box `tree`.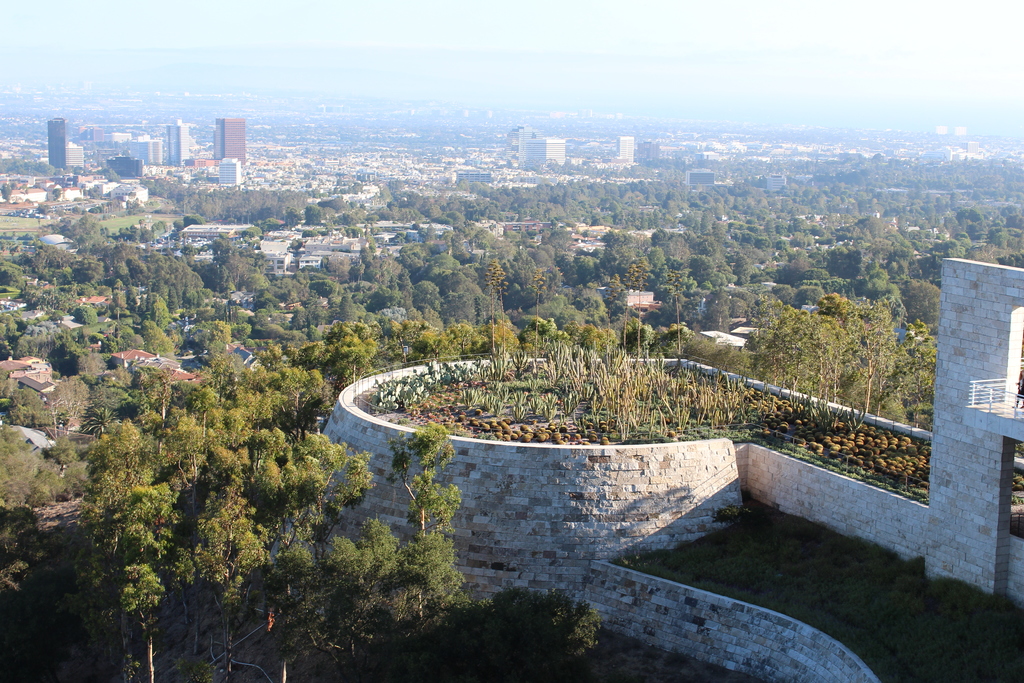
<box>116,430,193,583</box>.
